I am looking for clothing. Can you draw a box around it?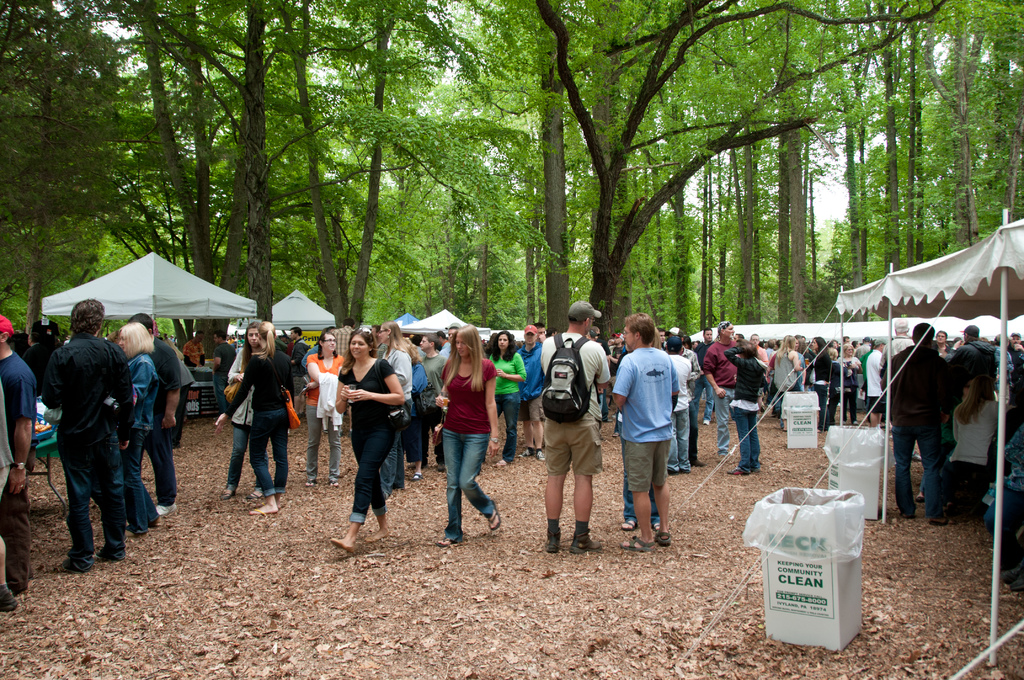
Sure, the bounding box is 765 349 802 420.
